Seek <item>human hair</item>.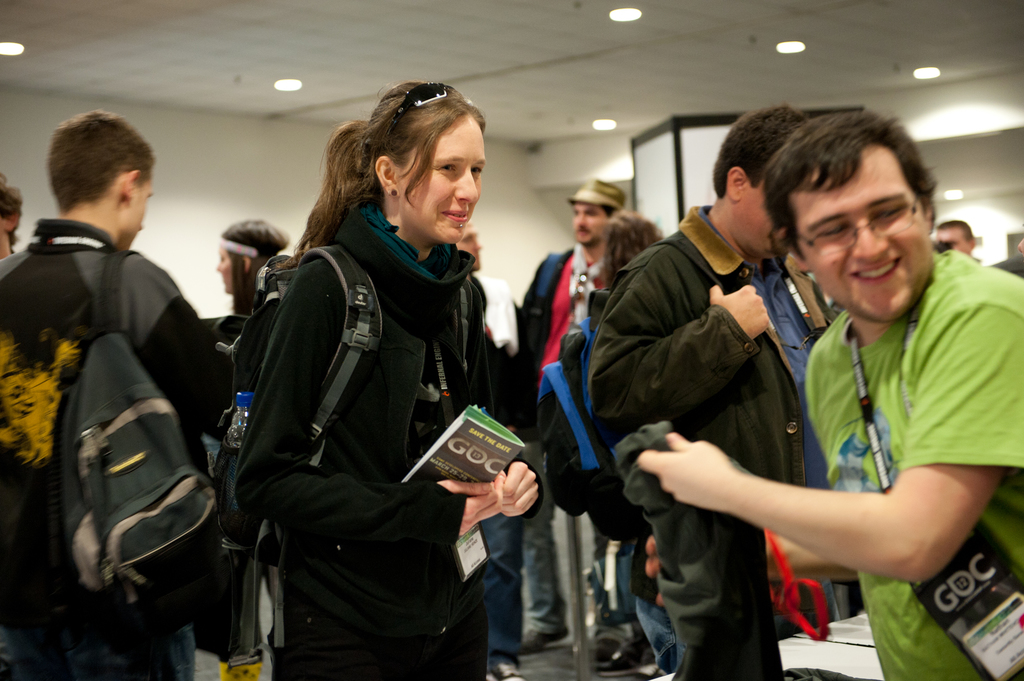
<bbox>302, 84, 474, 253</bbox>.
